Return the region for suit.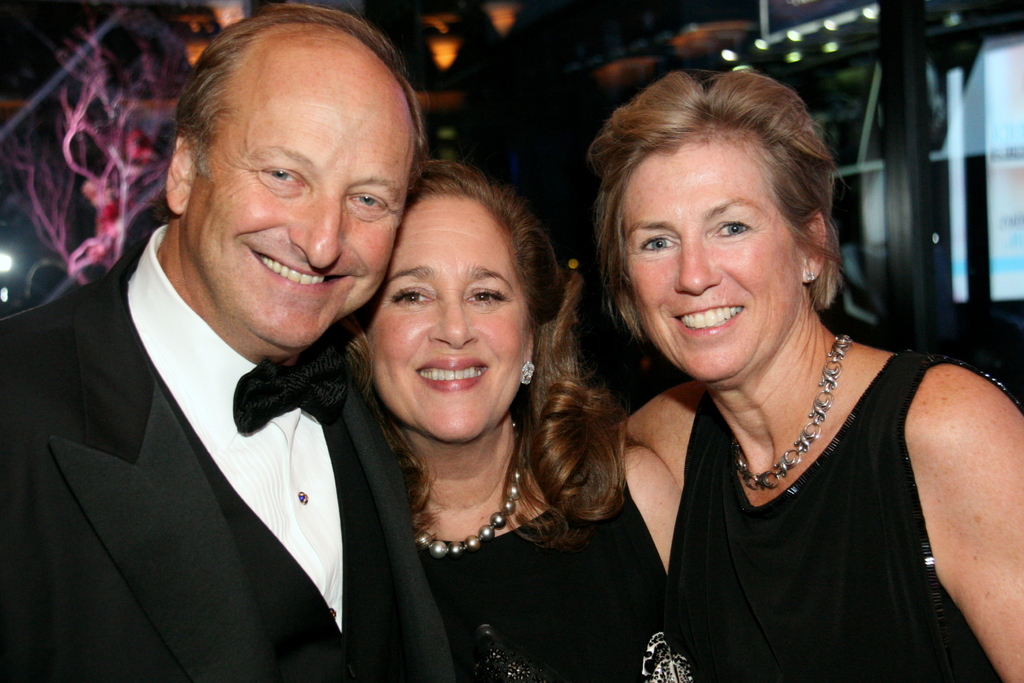
9,163,403,682.
